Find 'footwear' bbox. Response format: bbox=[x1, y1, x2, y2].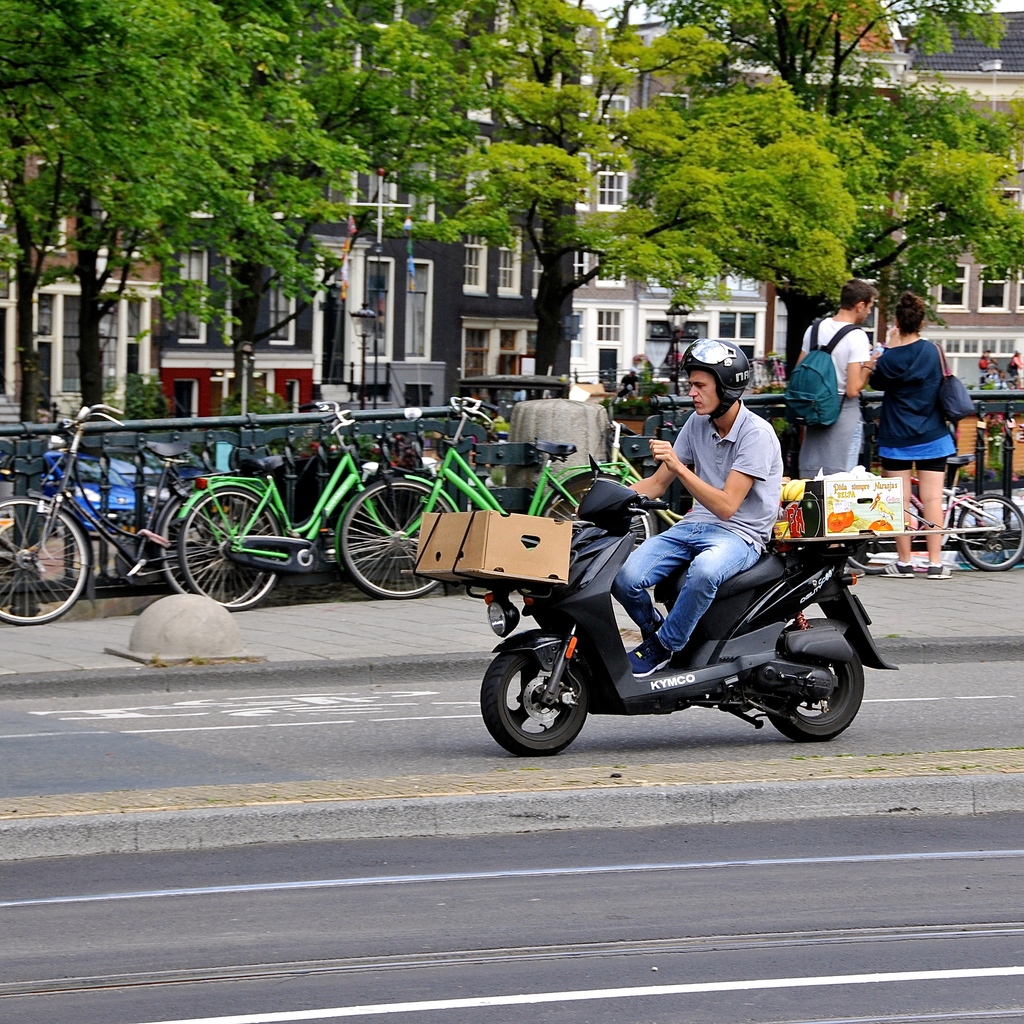
bbox=[875, 559, 912, 578].
